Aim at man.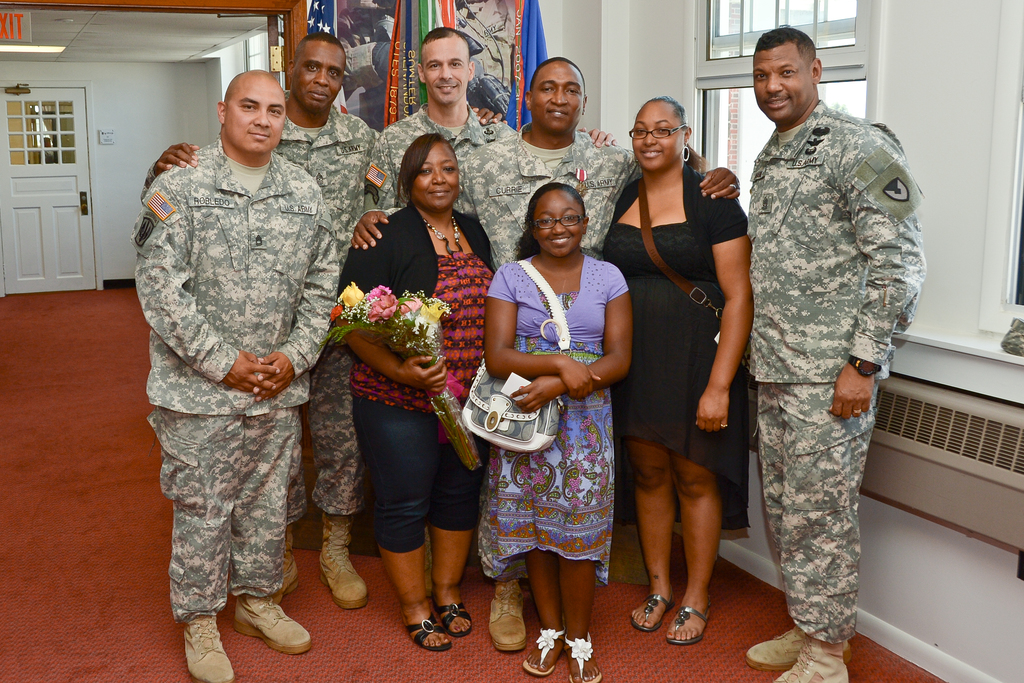
Aimed at <region>348, 54, 741, 651</region>.
